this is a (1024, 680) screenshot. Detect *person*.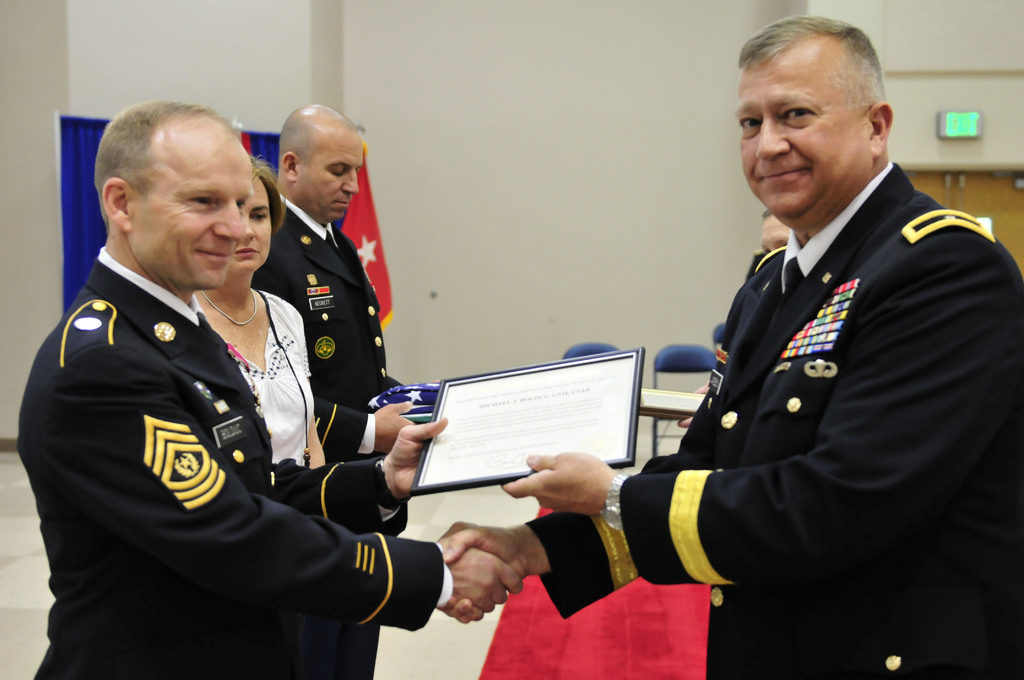
25, 98, 525, 679.
